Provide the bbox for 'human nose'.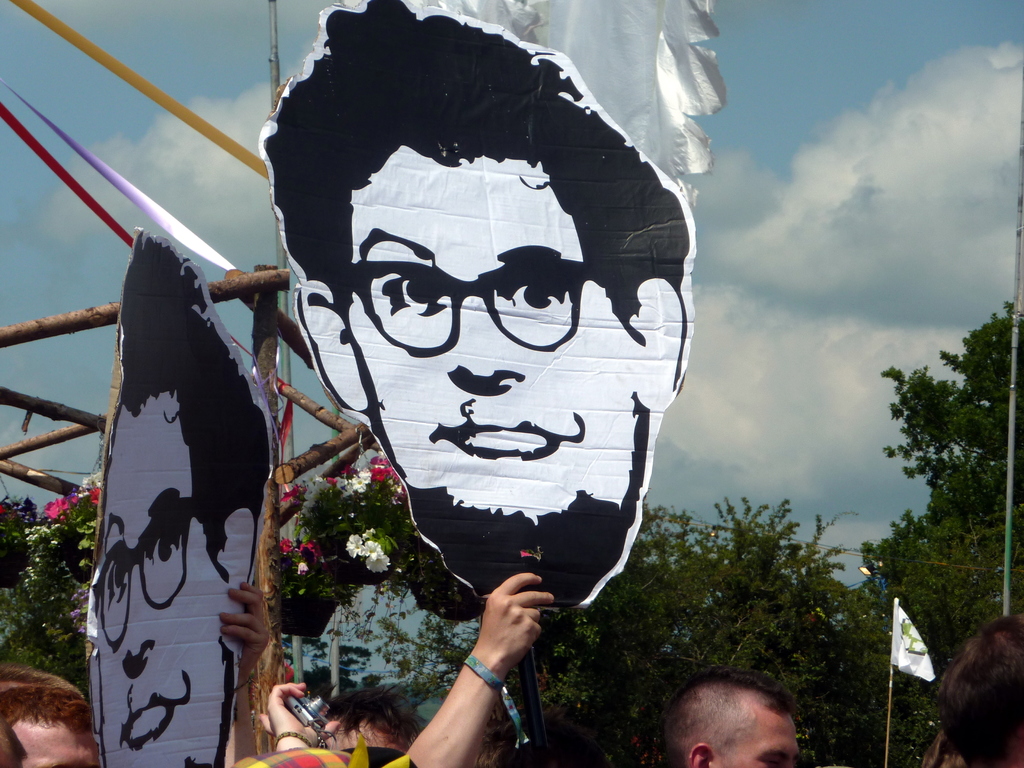
left=123, top=564, right=159, bottom=668.
